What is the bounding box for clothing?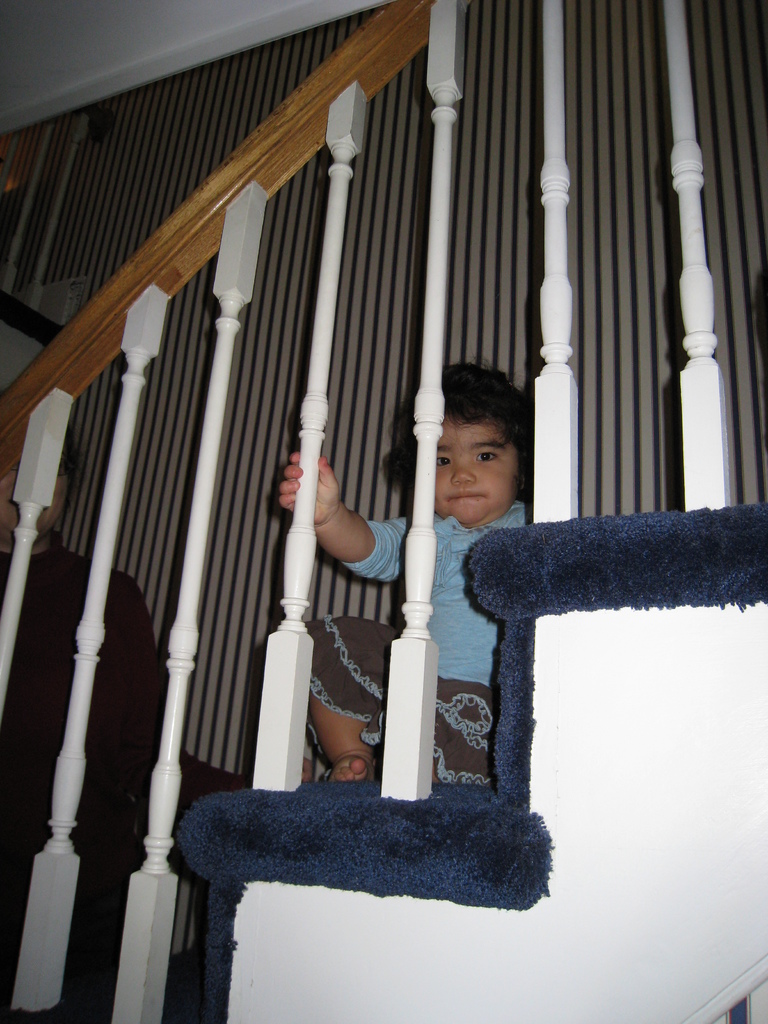
locate(308, 500, 535, 804).
